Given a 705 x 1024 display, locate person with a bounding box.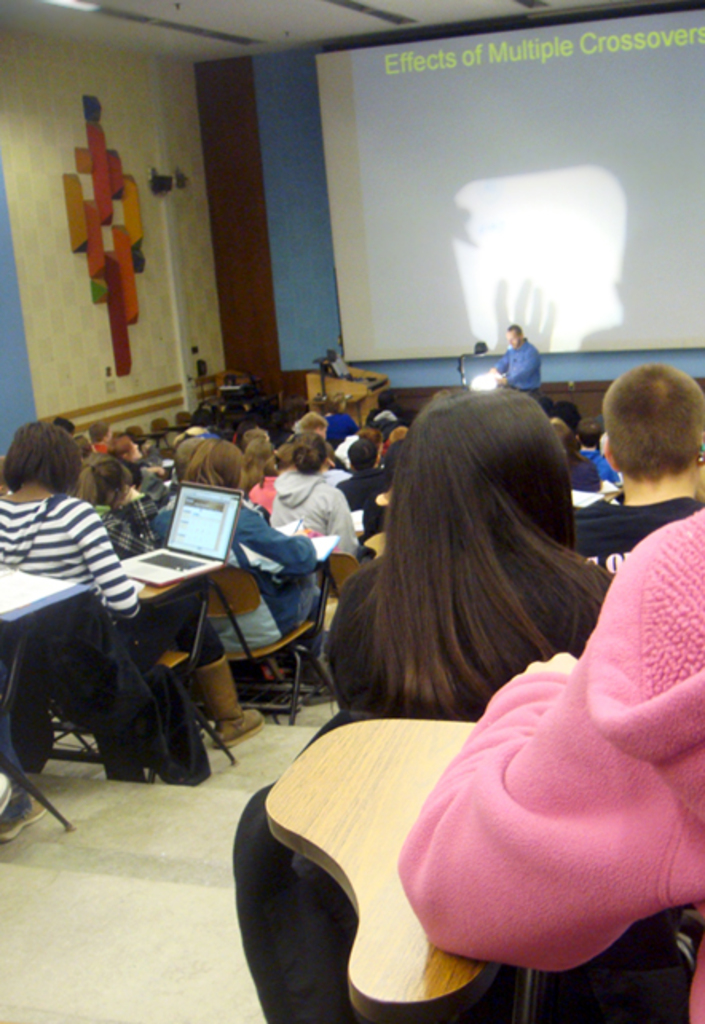
Located: 496/314/558/397.
